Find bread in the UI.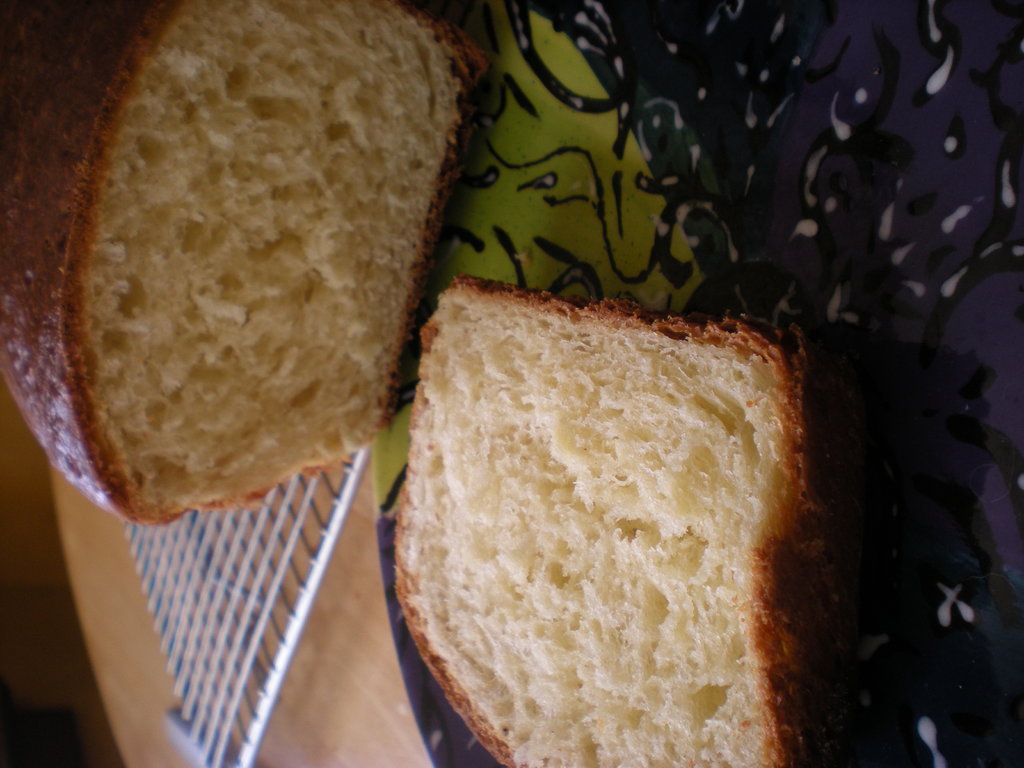
UI element at 395,271,834,767.
